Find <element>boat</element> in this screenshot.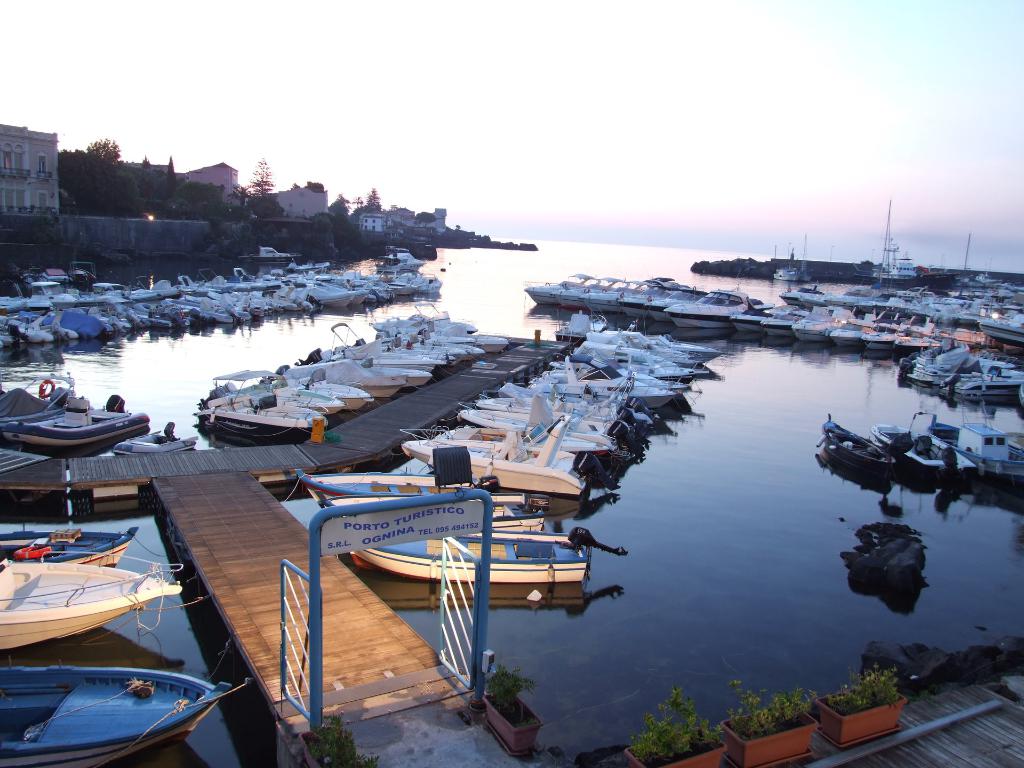
The bounding box for <element>boat</element> is bbox=[0, 664, 252, 767].
